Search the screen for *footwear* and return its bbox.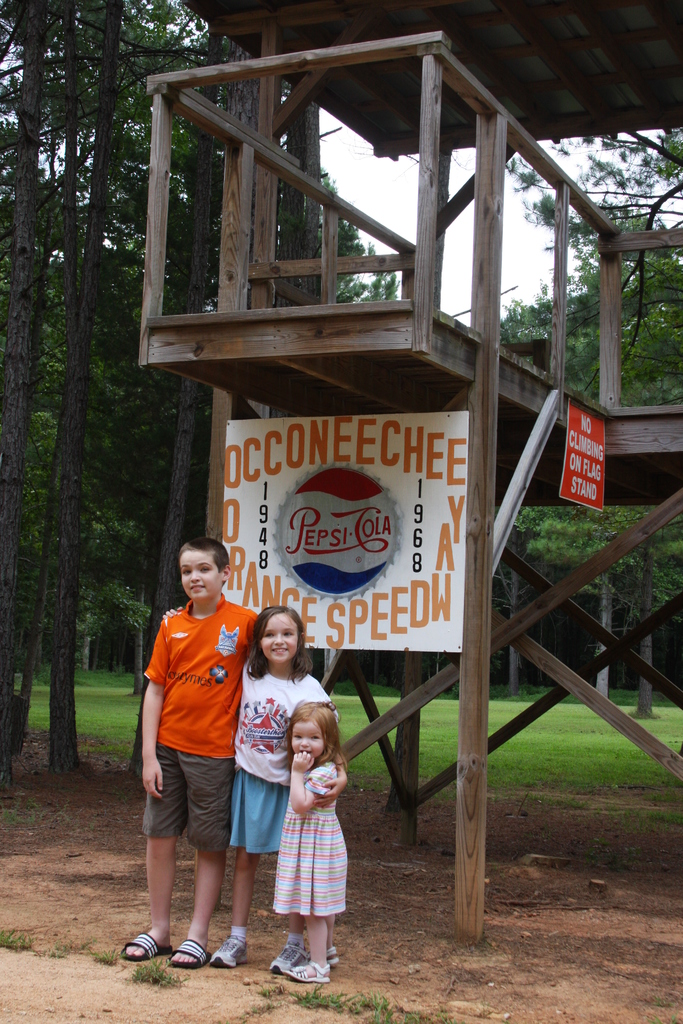
Found: (119, 929, 173, 965).
